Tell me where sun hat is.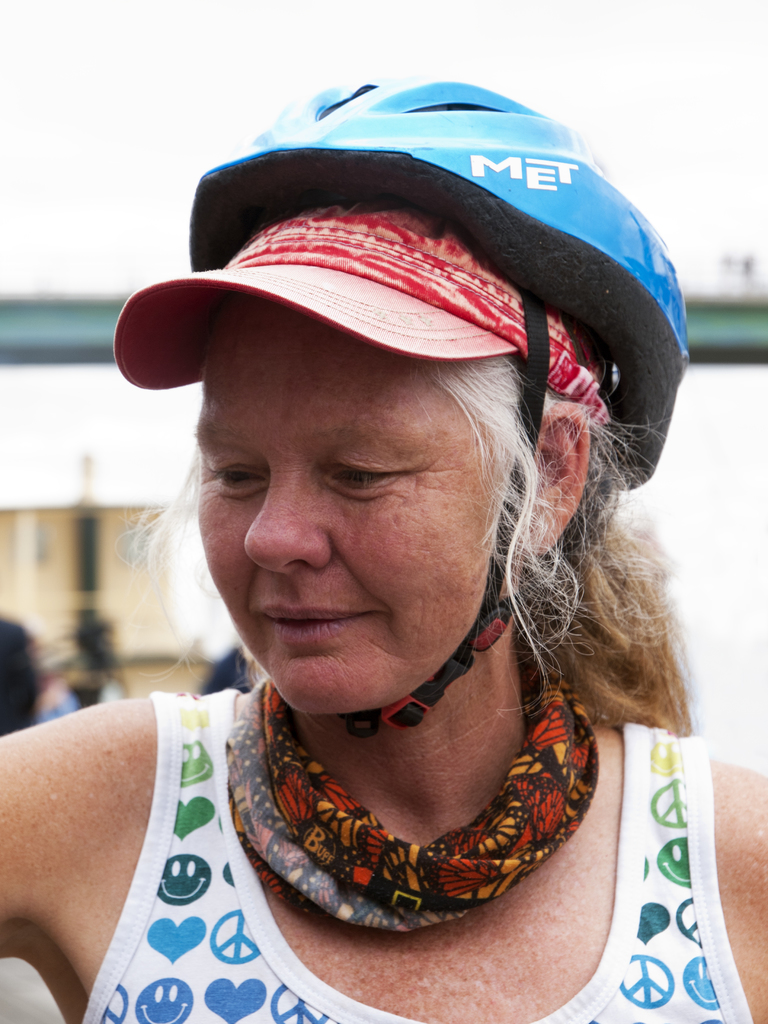
sun hat is at detection(116, 197, 614, 431).
